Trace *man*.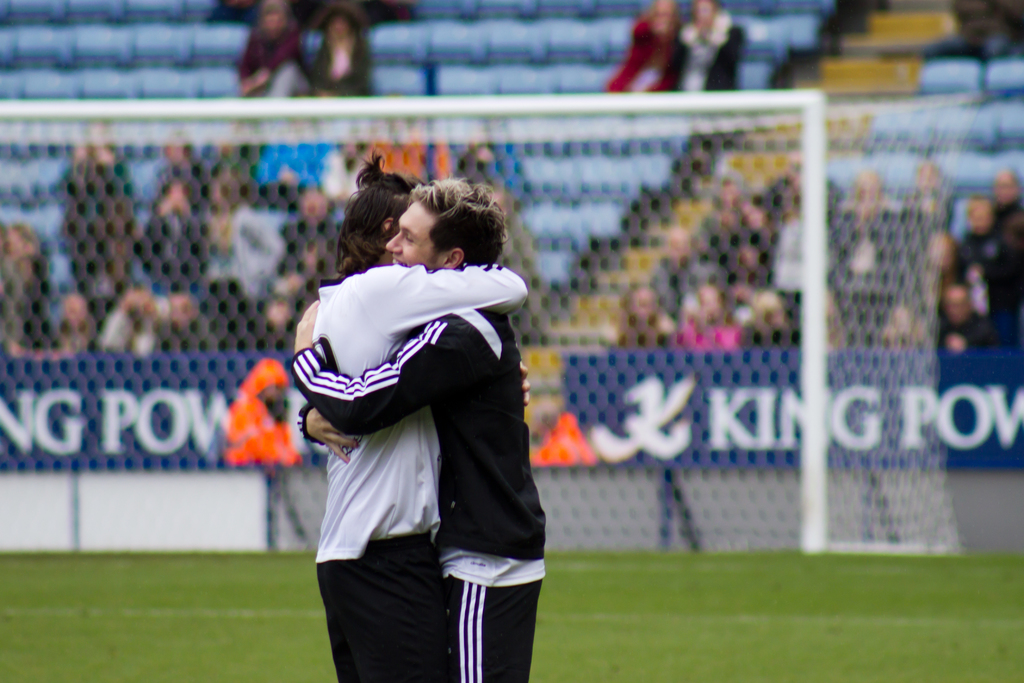
Traced to (635,224,698,309).
